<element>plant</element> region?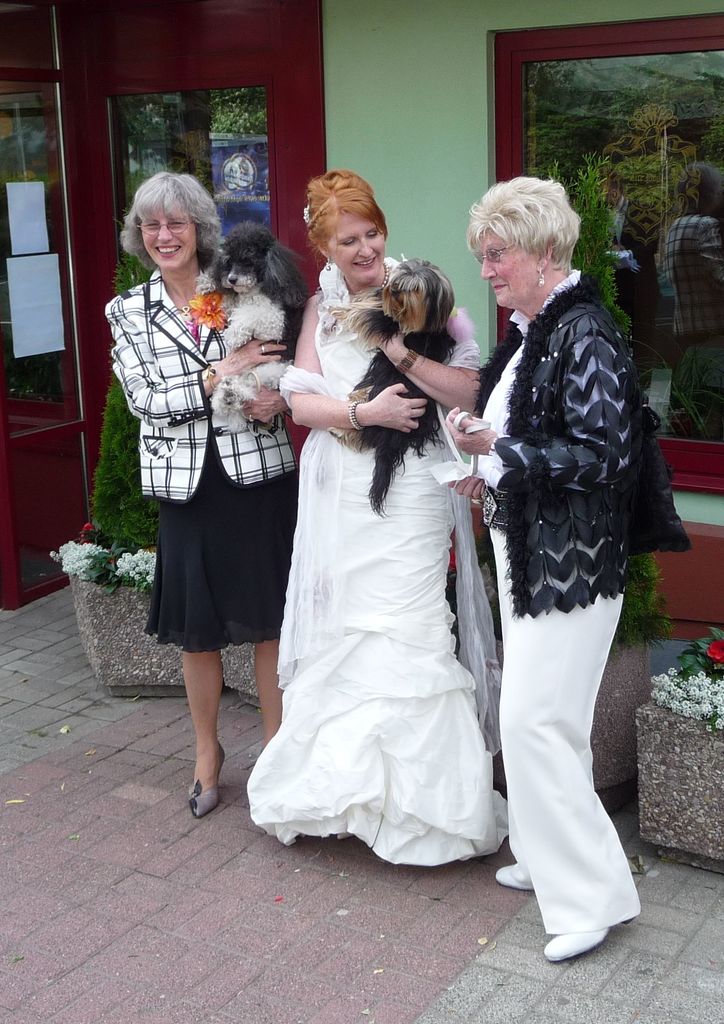
crop(162, 751, 174, 762)
